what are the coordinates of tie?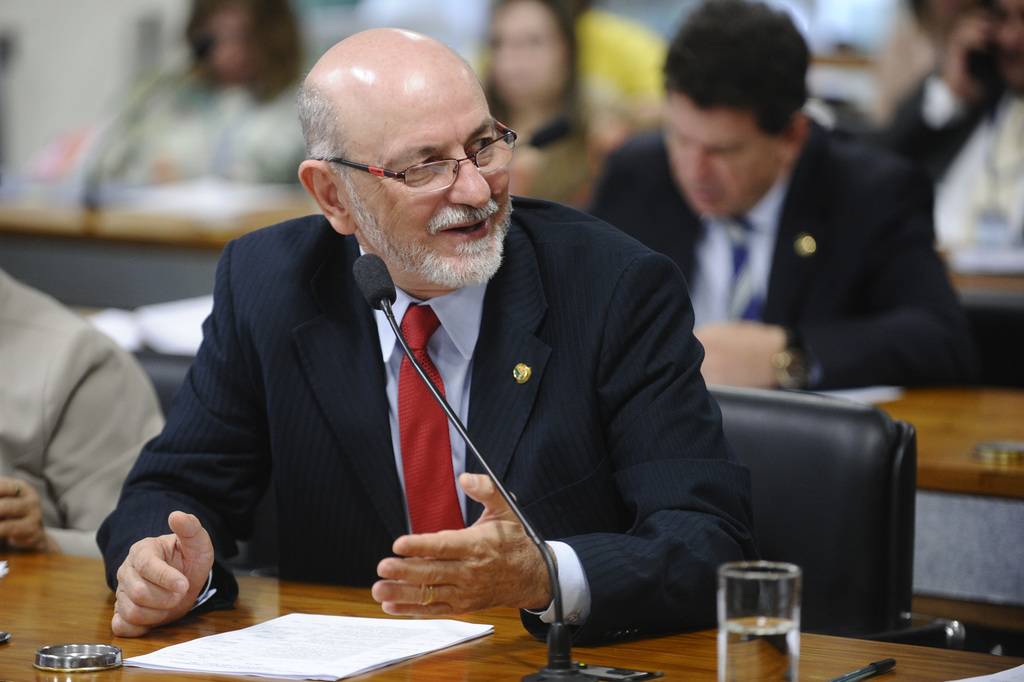
BBox(396, 297, 470, 540).
